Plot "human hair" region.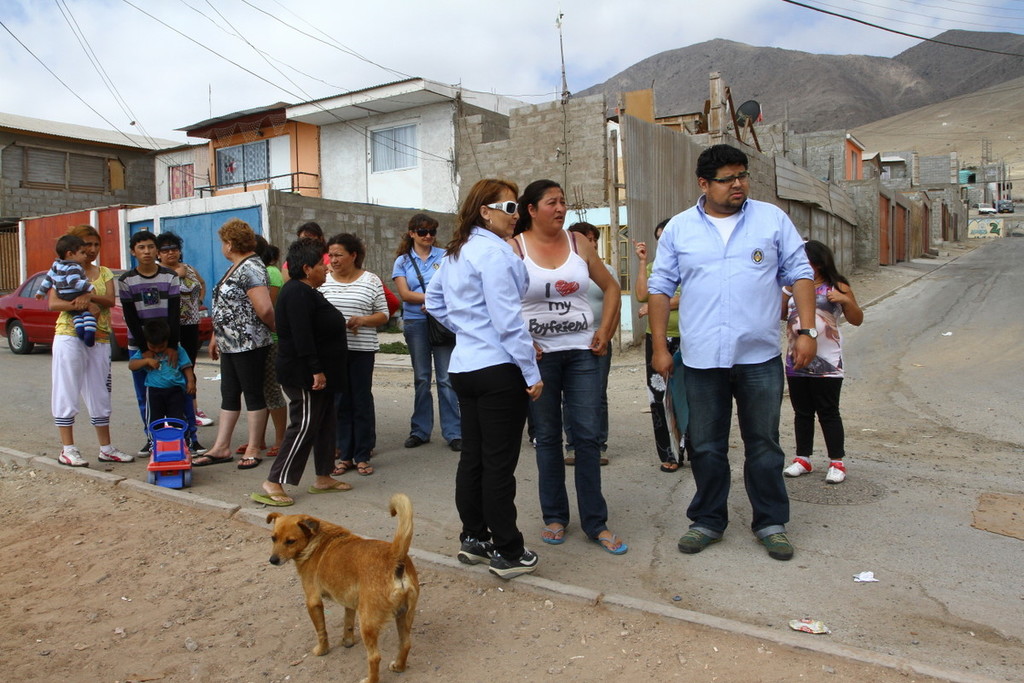
Plotted at Rect(568, 221, 600, 238).
